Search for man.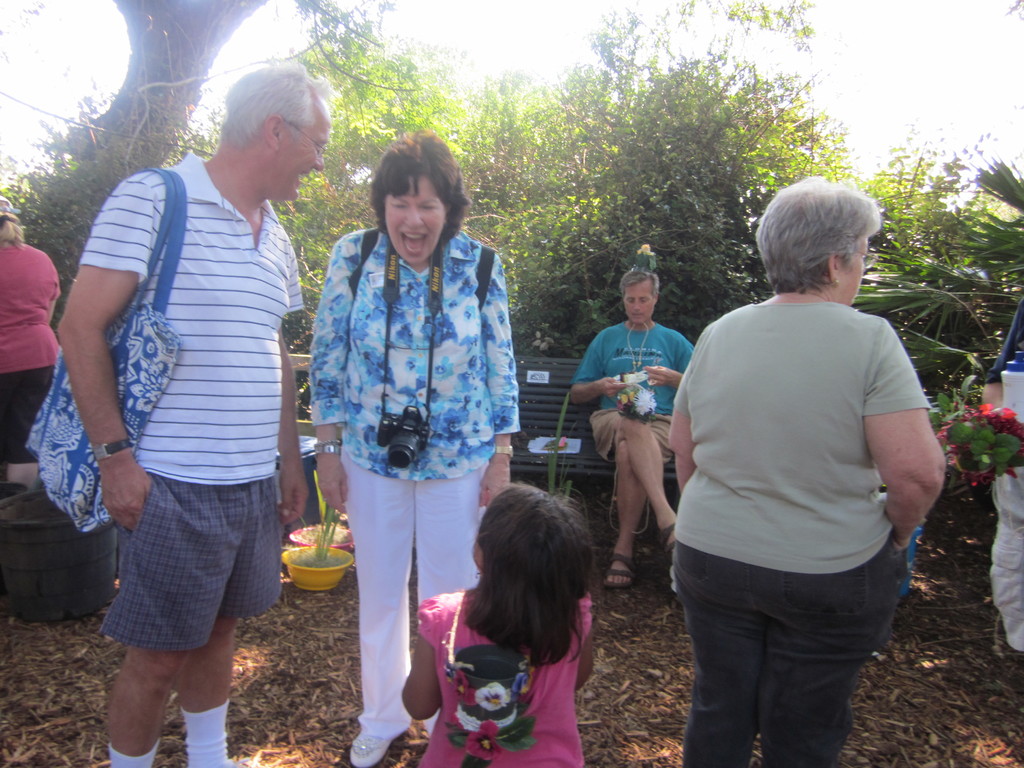
Found at left=576, top=266, right=697, bottom=595.
